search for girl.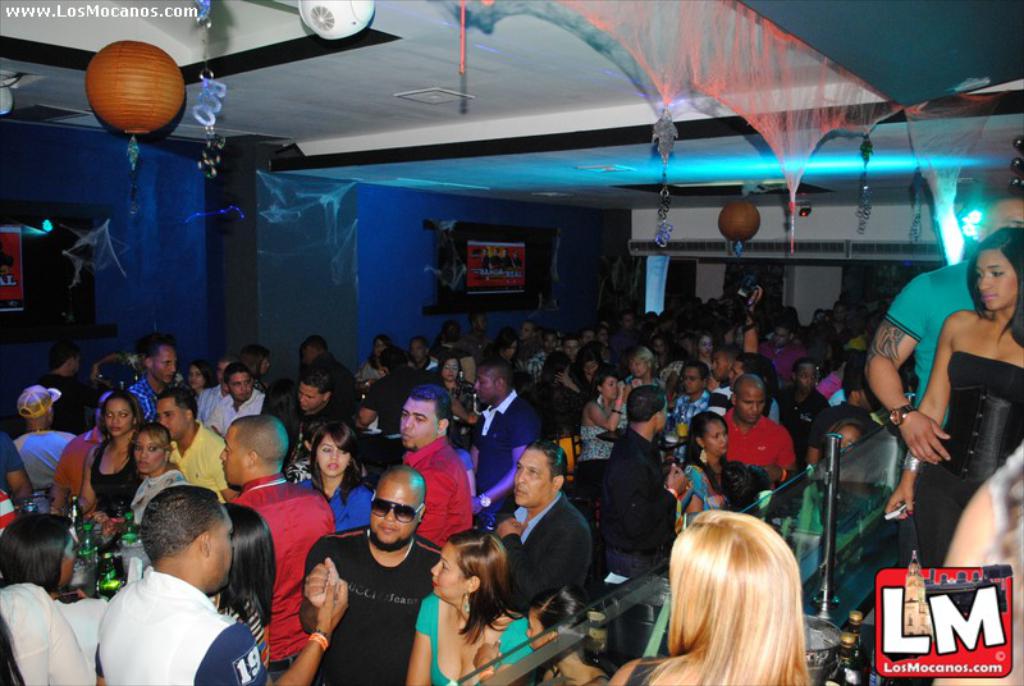
Found at locate(527, 587, 617, 685).
